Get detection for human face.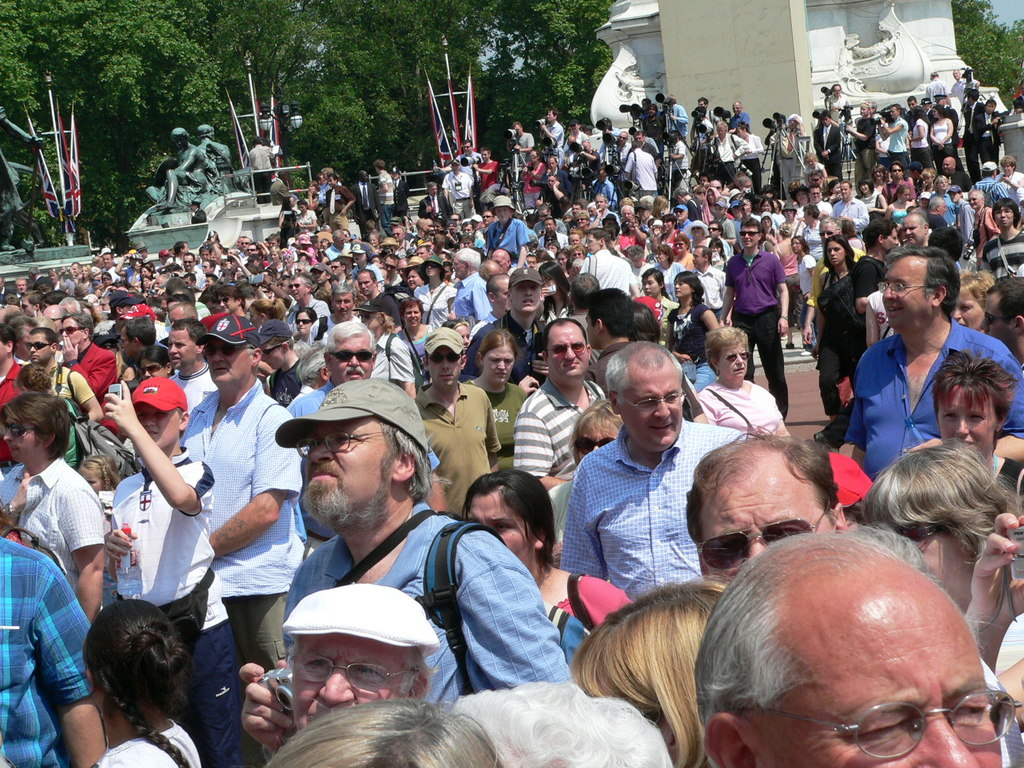
Detection: bbox=[747, 569, 1005, 767].
